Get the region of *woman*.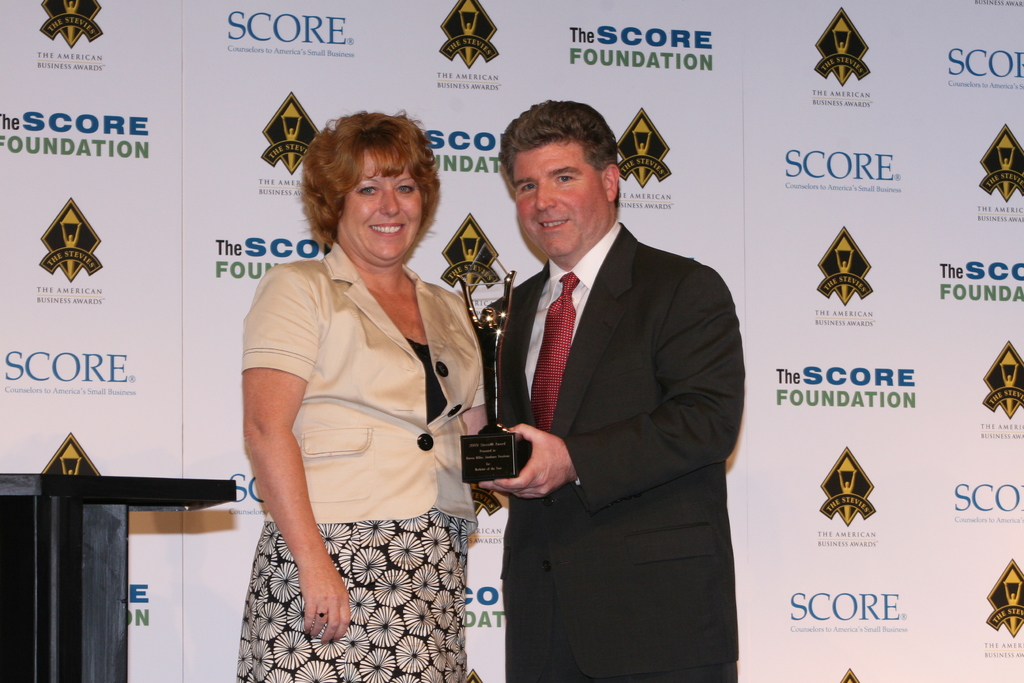
left=225, top=94, right=493, bottom=682.
